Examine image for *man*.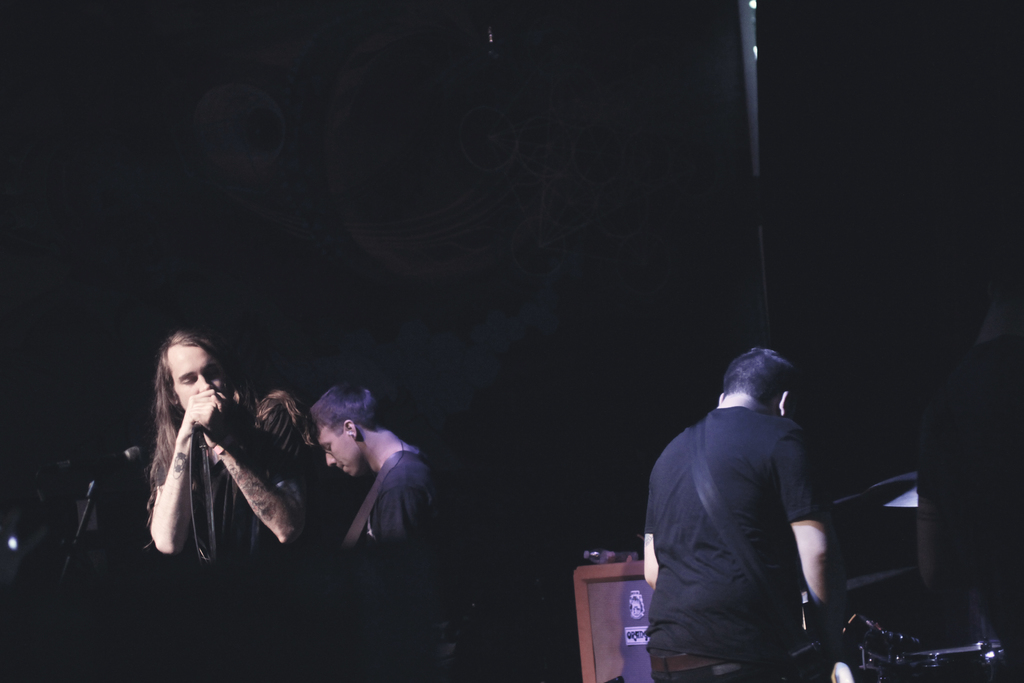
Examination result: Rect(144, 331, 314, 559).
